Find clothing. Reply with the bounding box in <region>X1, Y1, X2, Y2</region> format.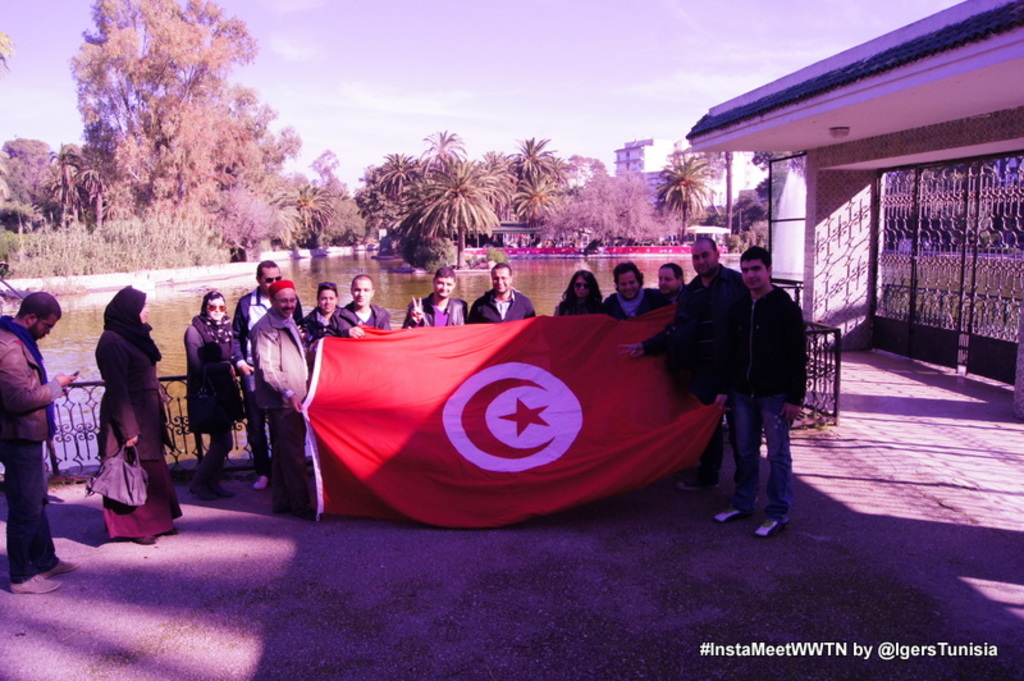
<region>721, 244, 827, 521</region>.
